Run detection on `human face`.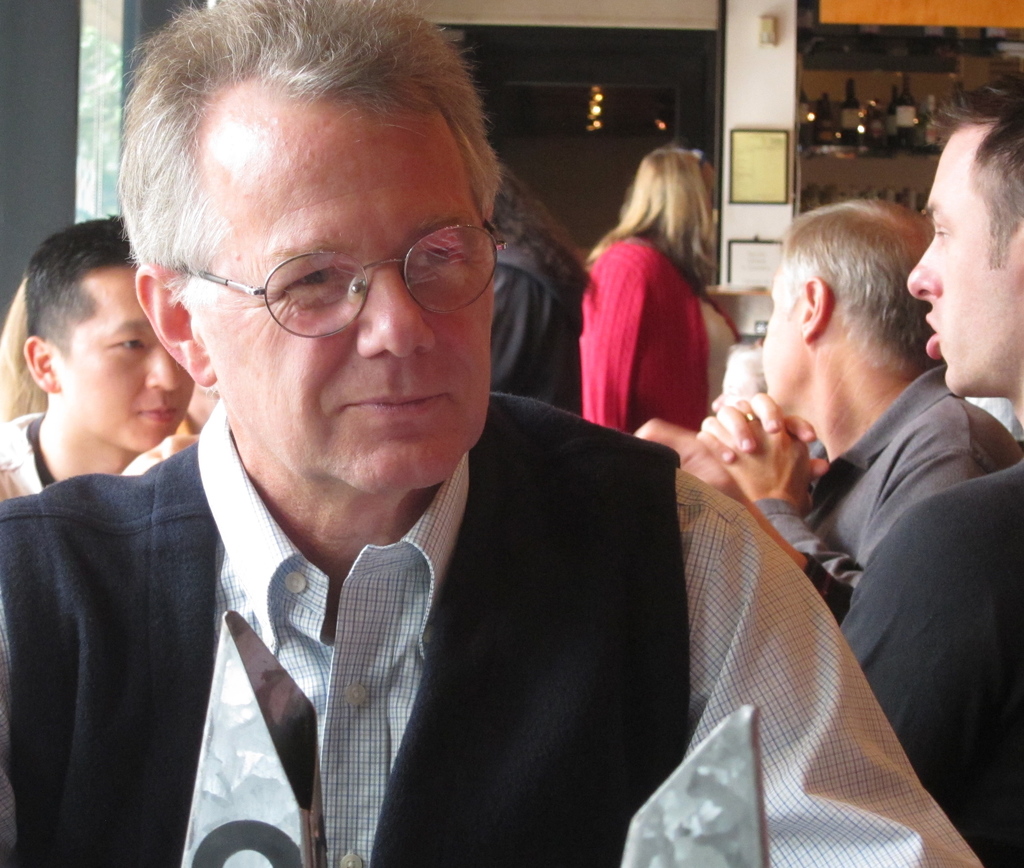
Result: BBox(59, 264, 198, 451).
